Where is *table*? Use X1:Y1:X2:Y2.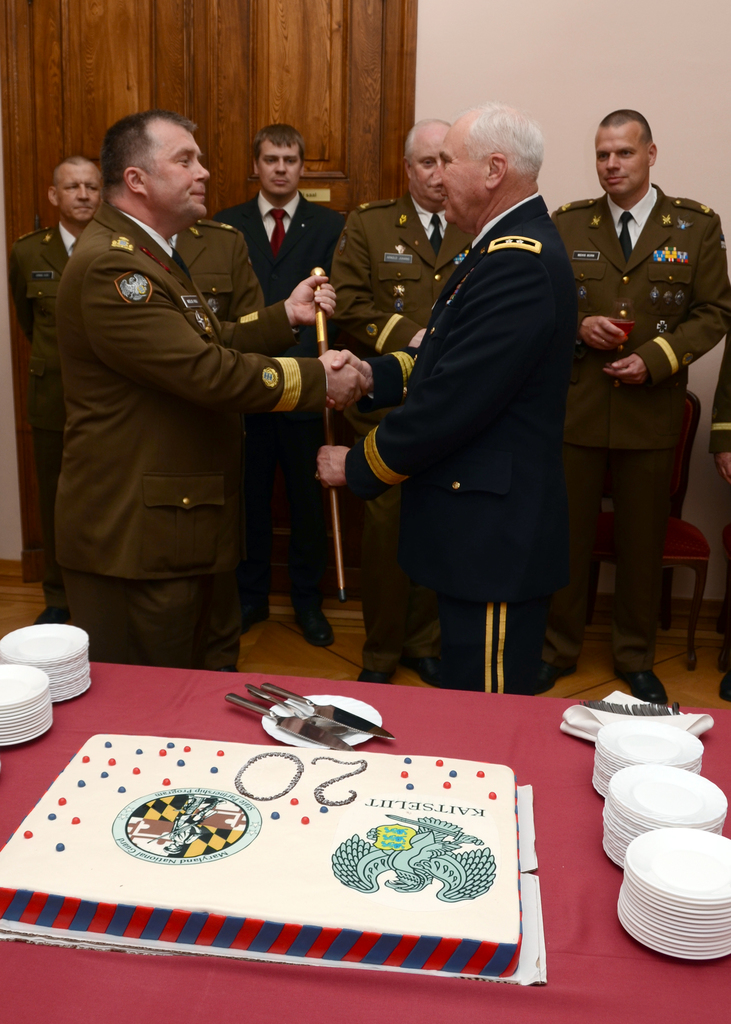
5:636:570:1019.
